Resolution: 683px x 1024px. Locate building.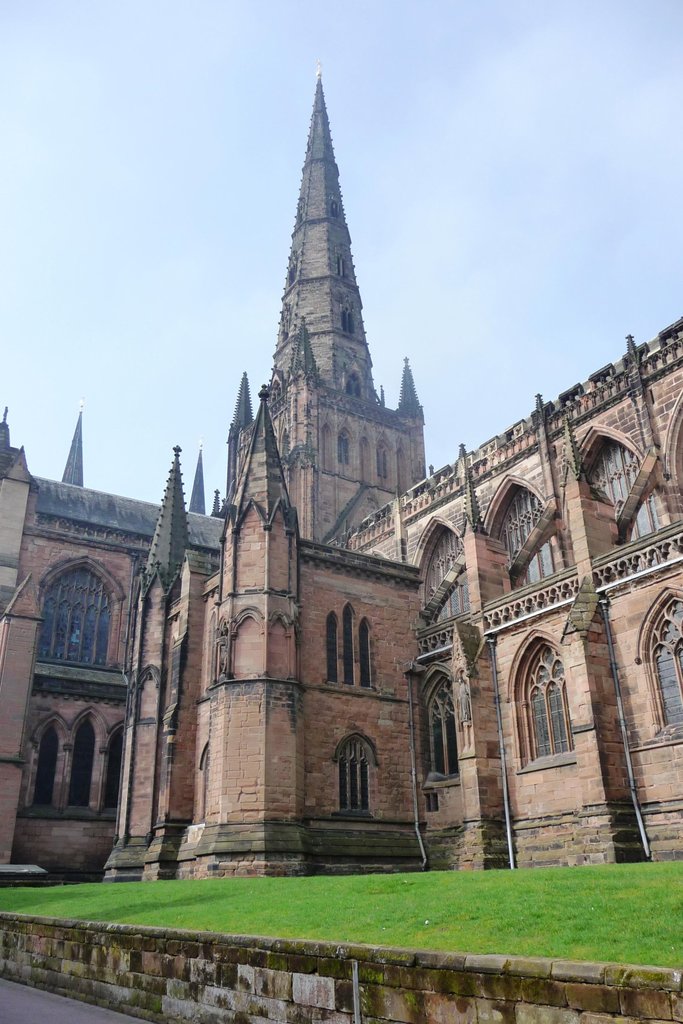
x1=0, y1=70, x2=682, y2=886.
